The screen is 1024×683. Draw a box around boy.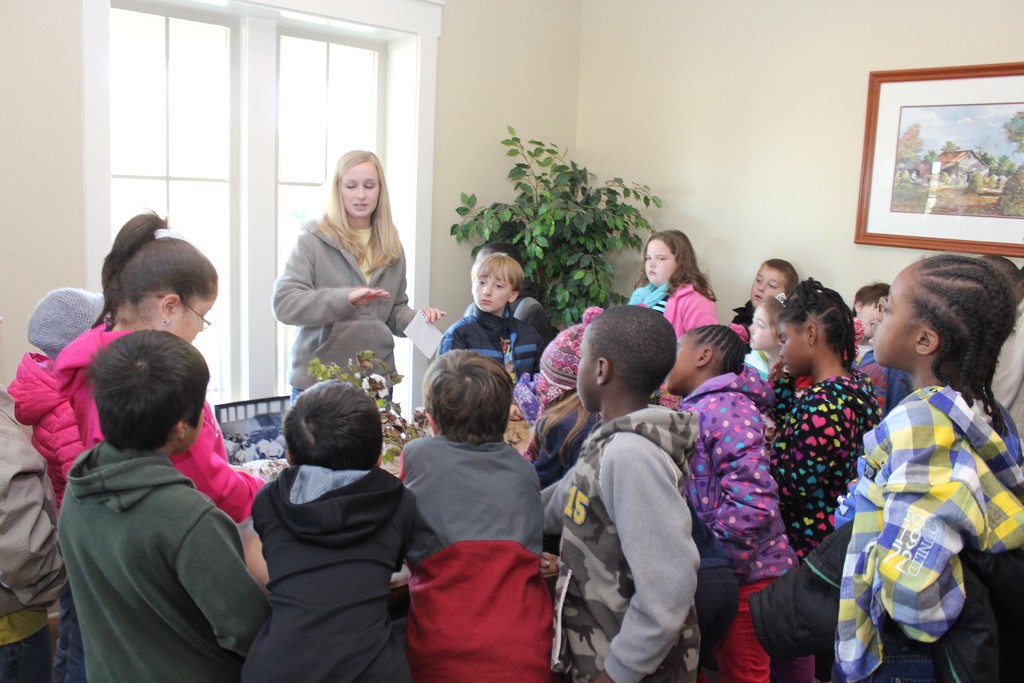
bbox=[437, 250, 557, 417].
